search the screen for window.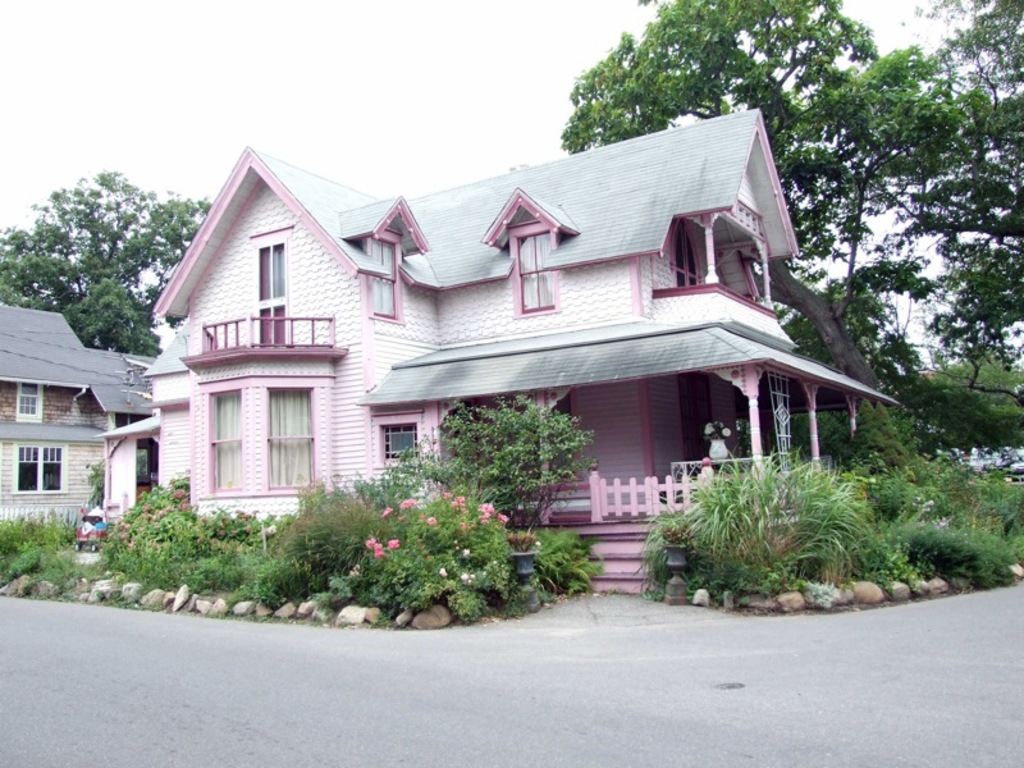
Found at (x1=379, y1=428, x2=417, y2=458).
